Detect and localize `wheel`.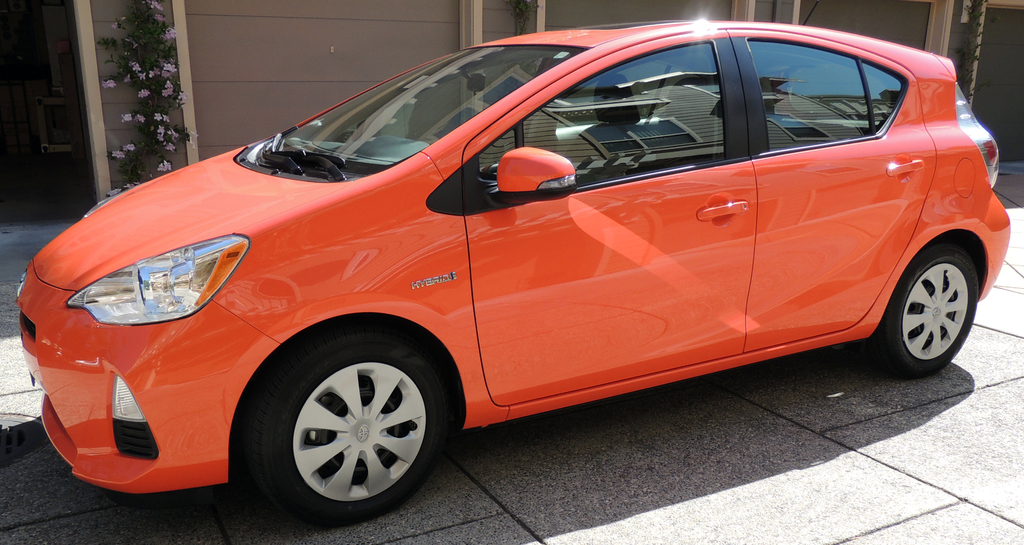
Localized at (246,329,449,533).
